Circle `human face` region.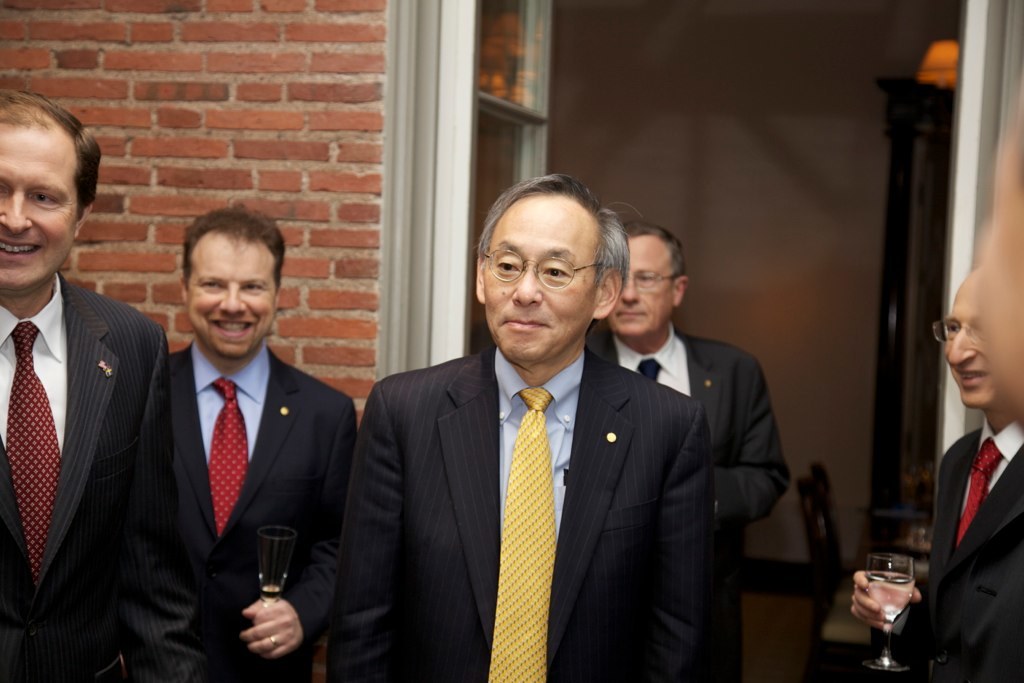
Region: [x1=481, y1=193, x2=597, y2=357].
